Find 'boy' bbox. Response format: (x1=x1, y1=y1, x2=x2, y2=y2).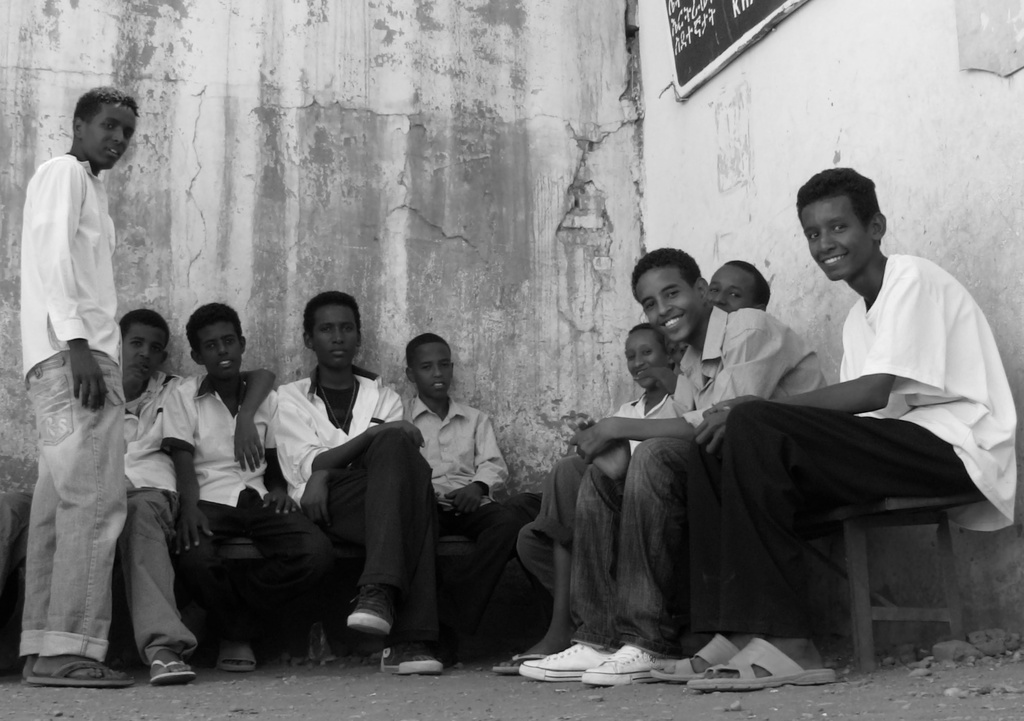
(x1=719, y1=169, x2=996, y2=633).
